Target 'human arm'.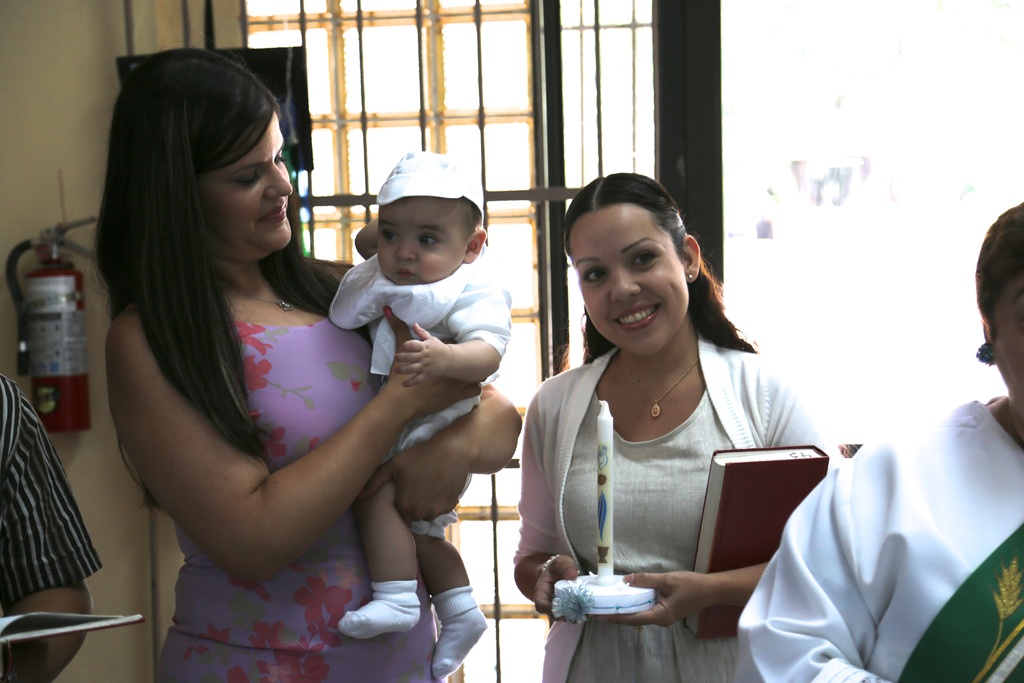
Target region: pyautogui.locateOnScreen(511, 412, 582, 620).
